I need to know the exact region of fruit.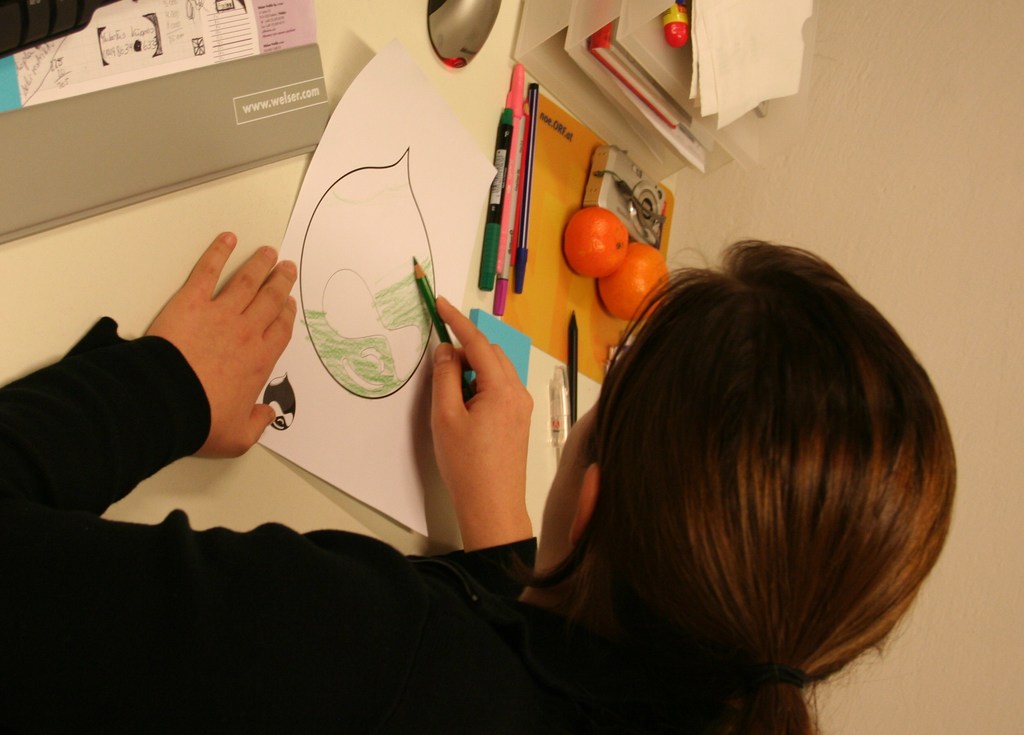
Region: (600, 238, 671, 327).
